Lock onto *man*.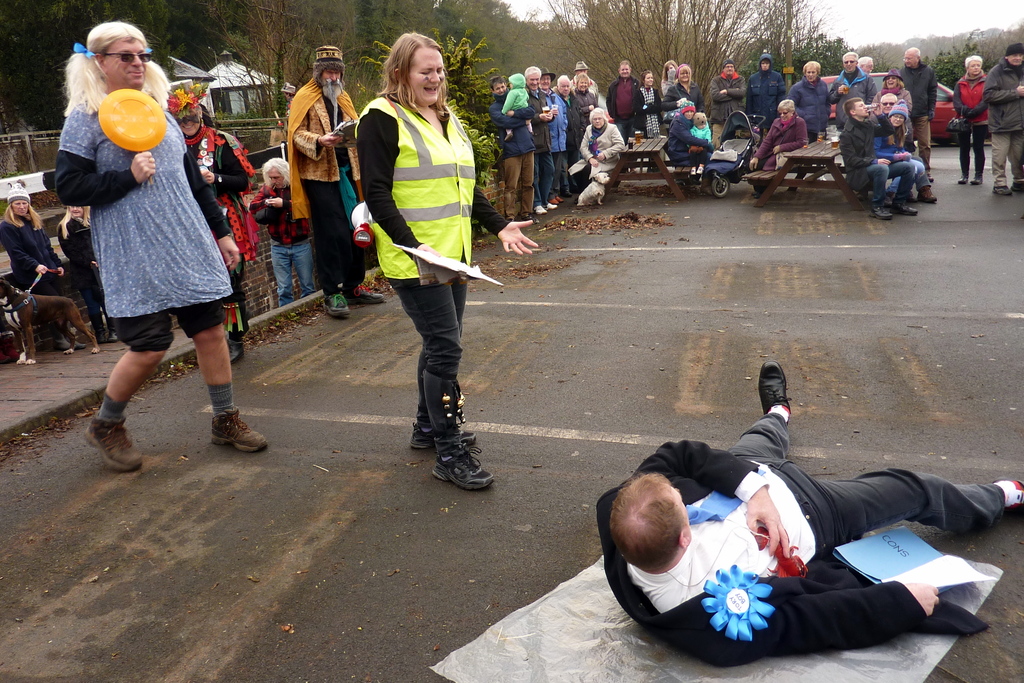
Locked: 979 44 1023 201.
